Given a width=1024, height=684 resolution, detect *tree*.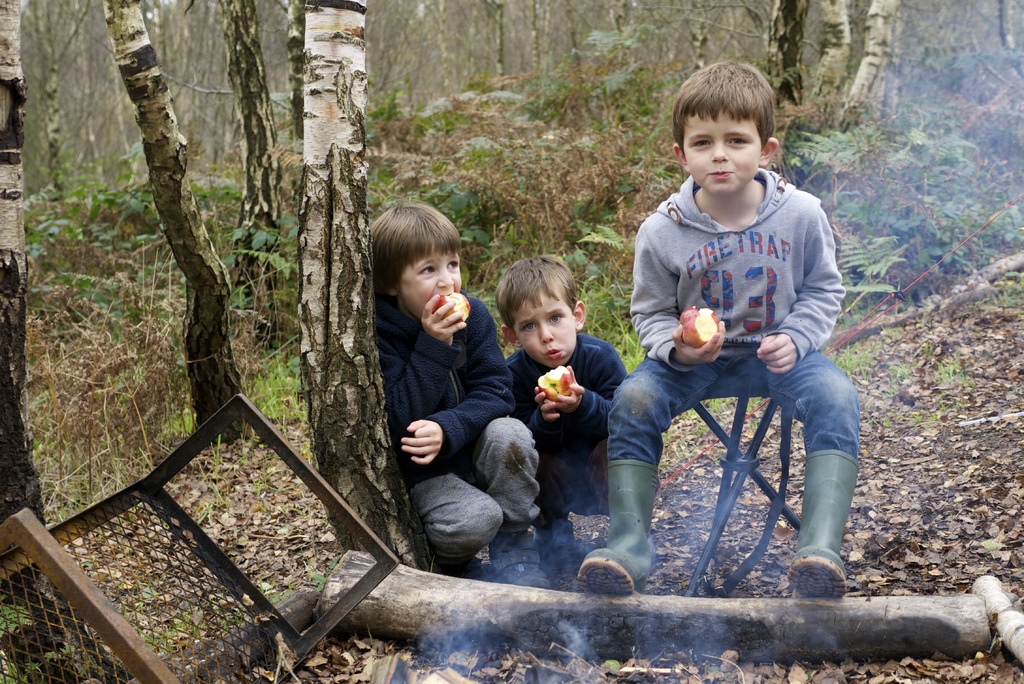
[x1=804, y1=0, x2=863, y2=111].
